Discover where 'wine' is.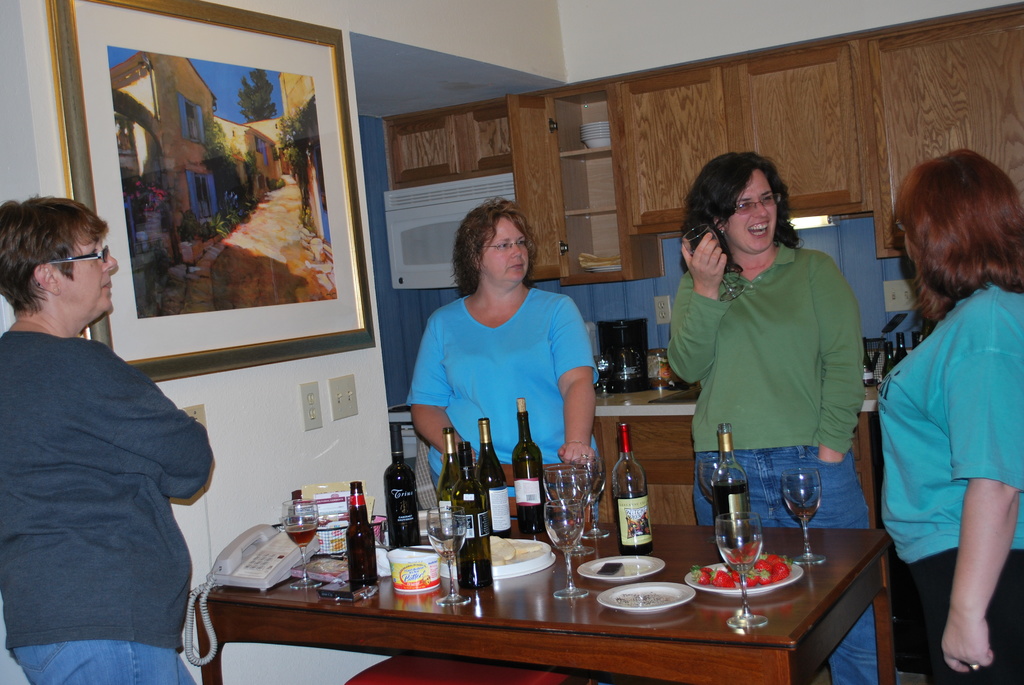
Discovered at <region>469, 411, 523, 535</region>.
